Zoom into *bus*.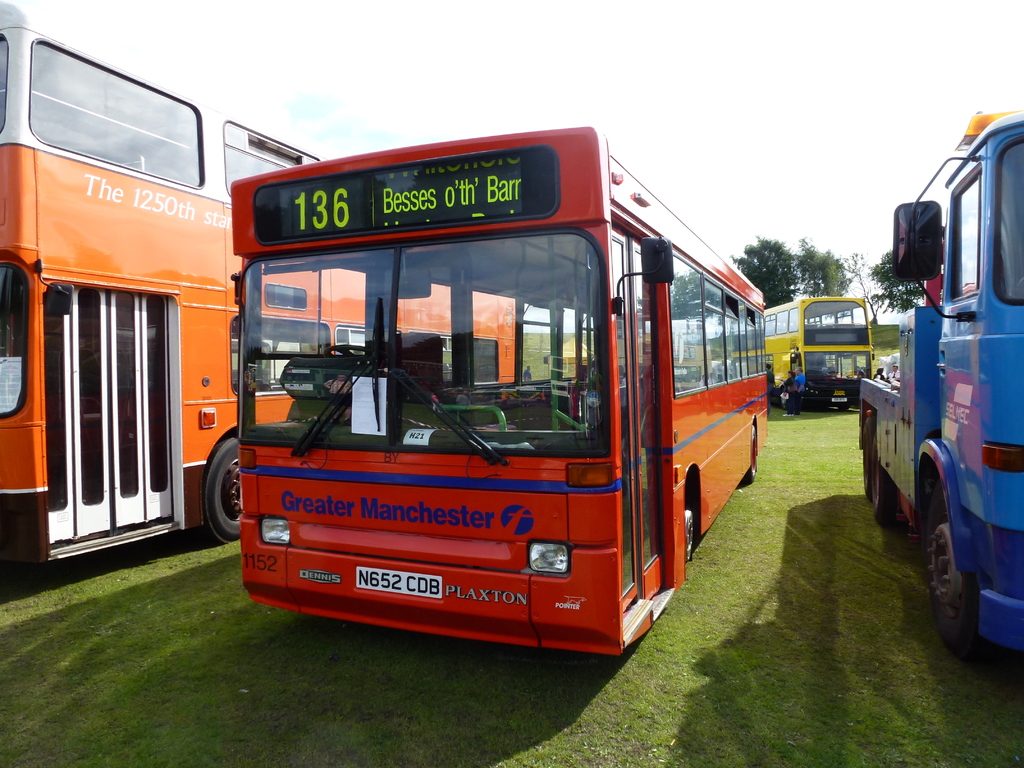
Zoom target: box(758, 294, 874, 412).
